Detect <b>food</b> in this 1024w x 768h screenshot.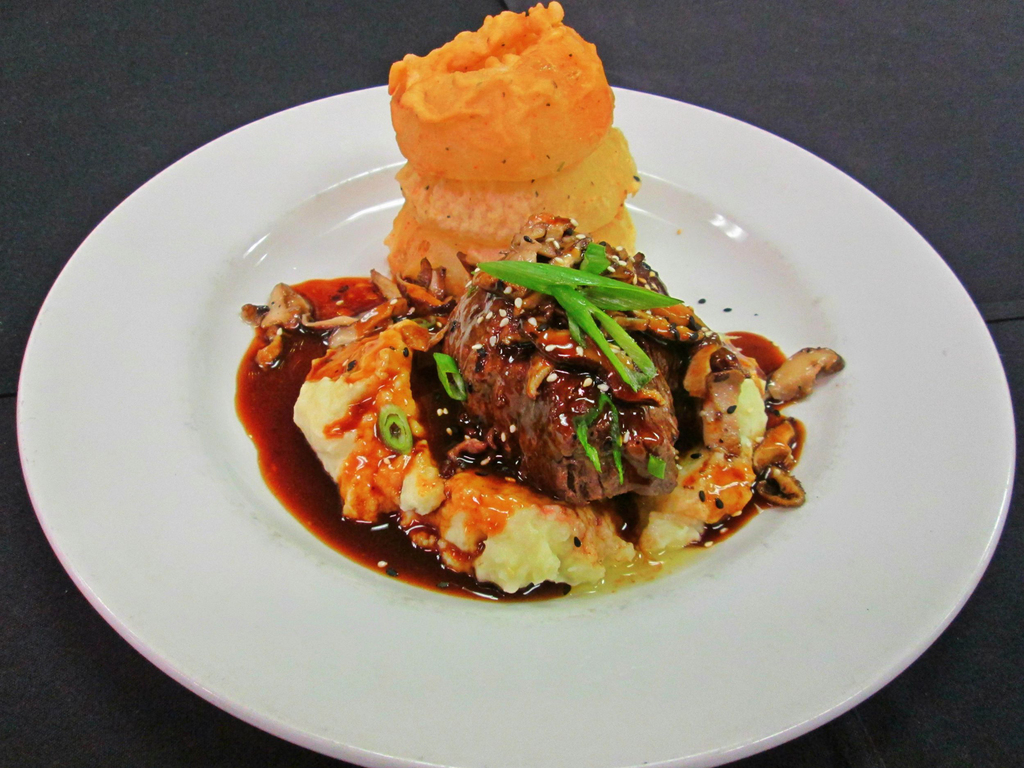
Detection: {"left": 236, "top": 1, "right": 847, "bottom": 616}.
